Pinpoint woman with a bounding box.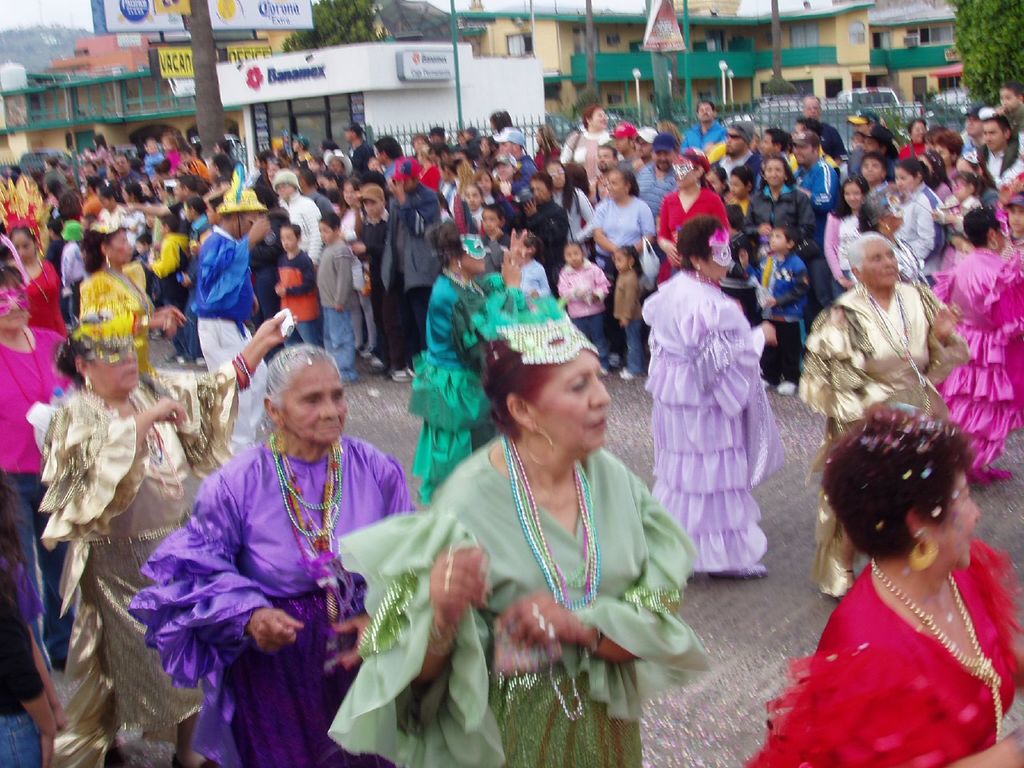
[x1=25, y1=266, x2=293, y2=767].
